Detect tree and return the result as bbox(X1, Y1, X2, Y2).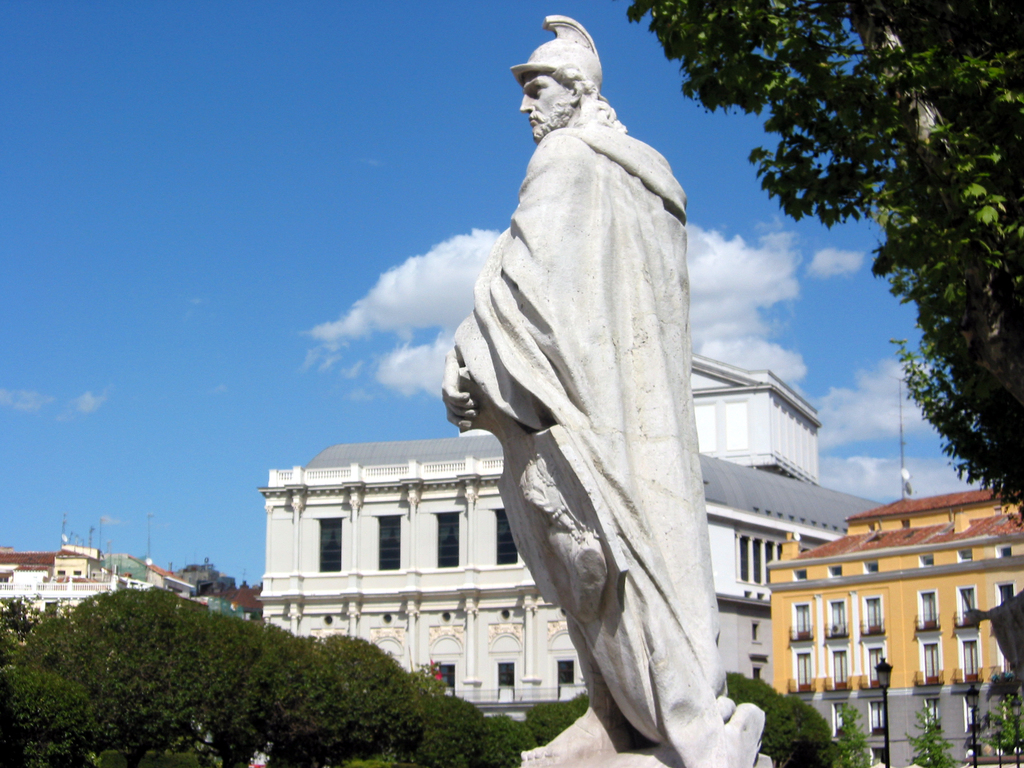
bbox(0, 582, 591, 767).
